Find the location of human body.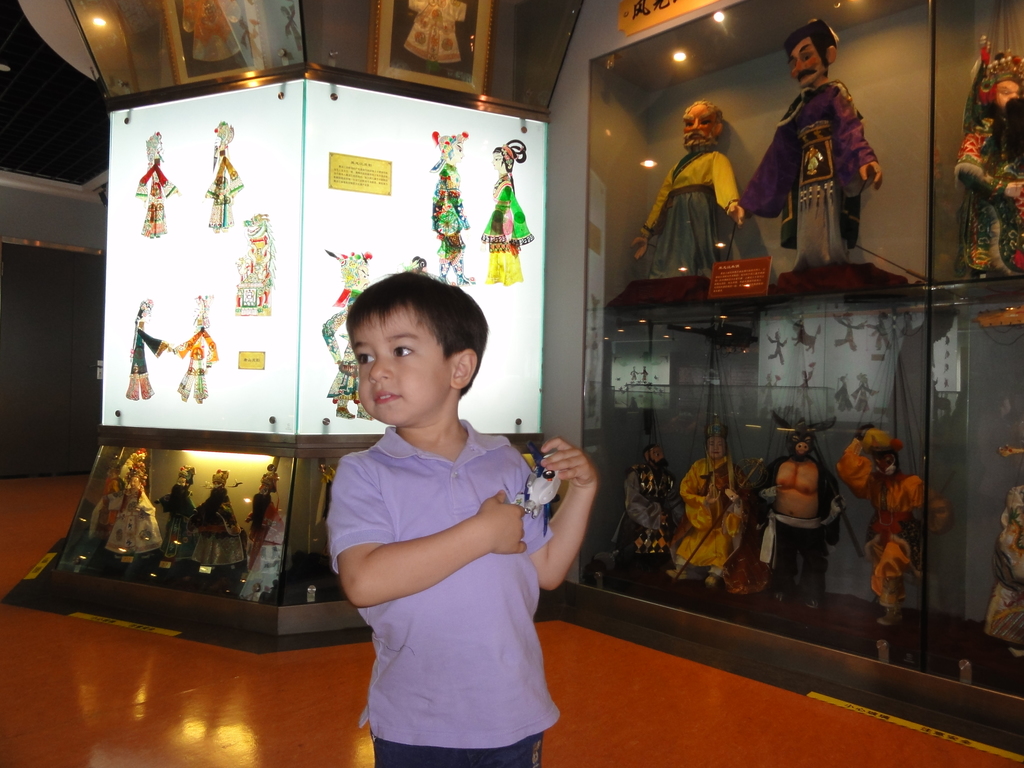
Location: [834, 422, 916, 618].
